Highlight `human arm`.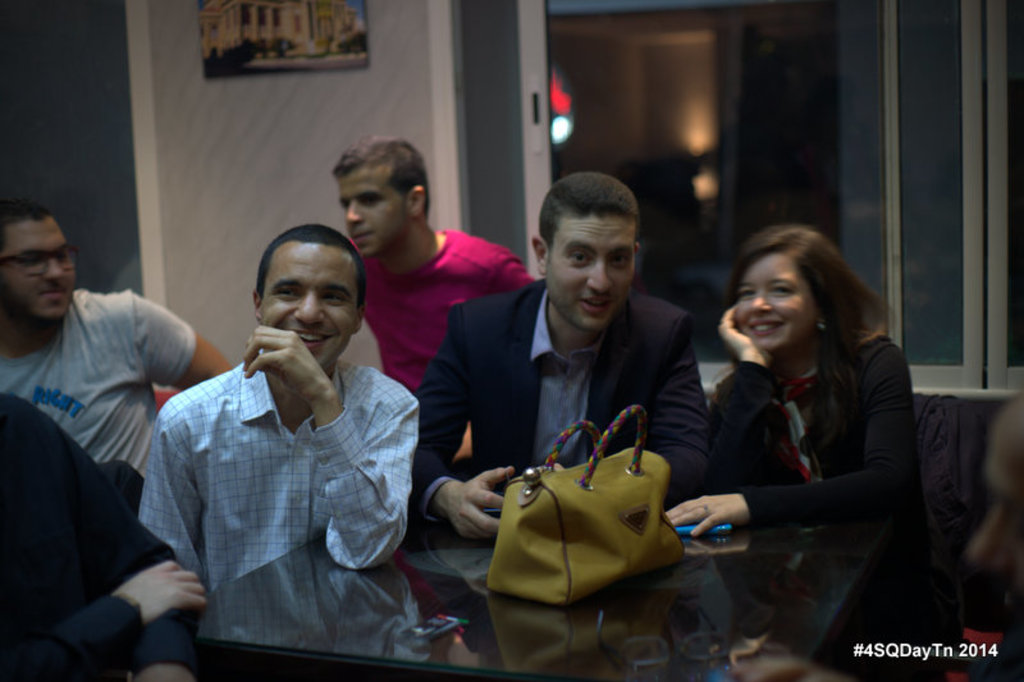
Highlighted region: 238:321:434:572.
